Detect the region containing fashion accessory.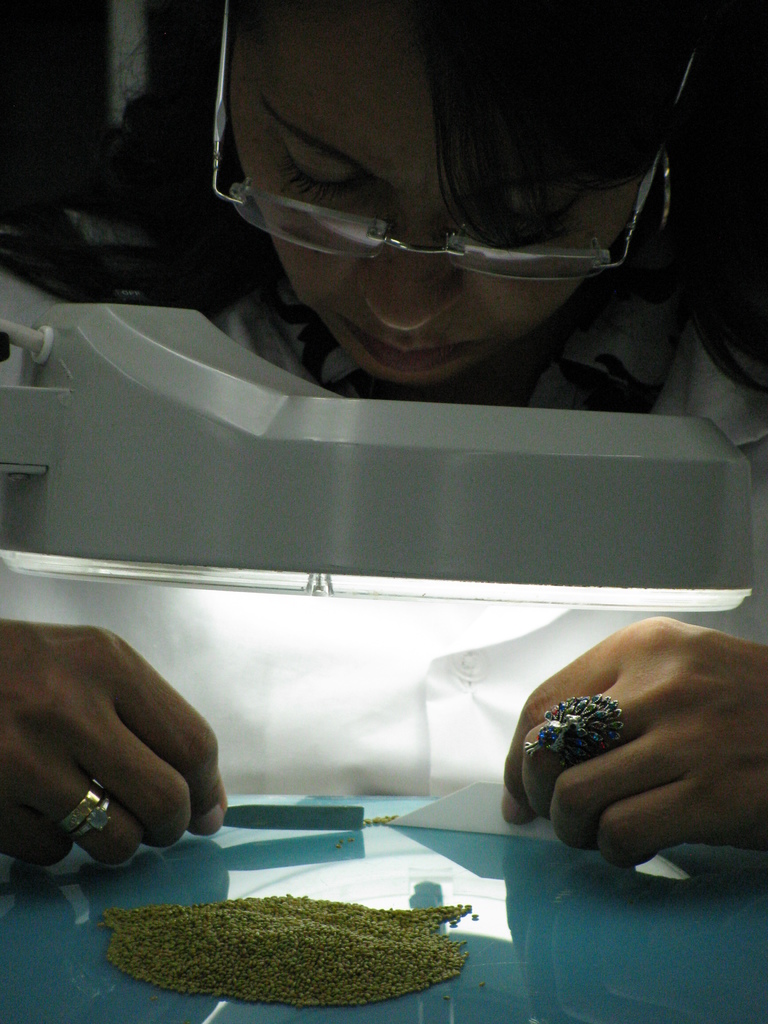
BBox(60, 781, 100, 831).
